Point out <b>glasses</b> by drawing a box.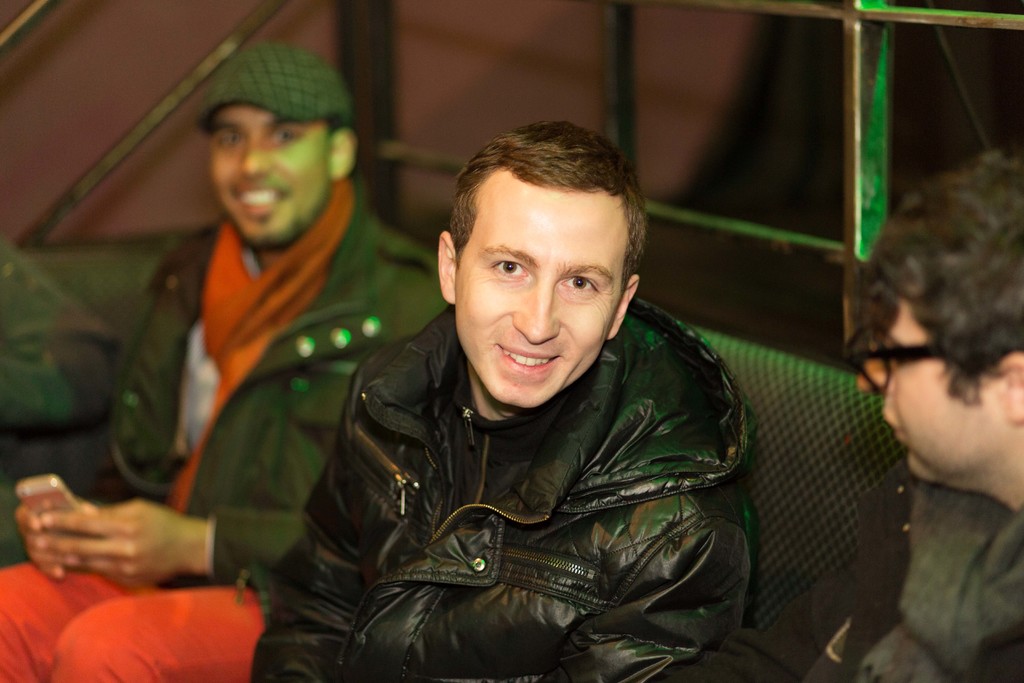
locate(835, 322, 943, 397).
